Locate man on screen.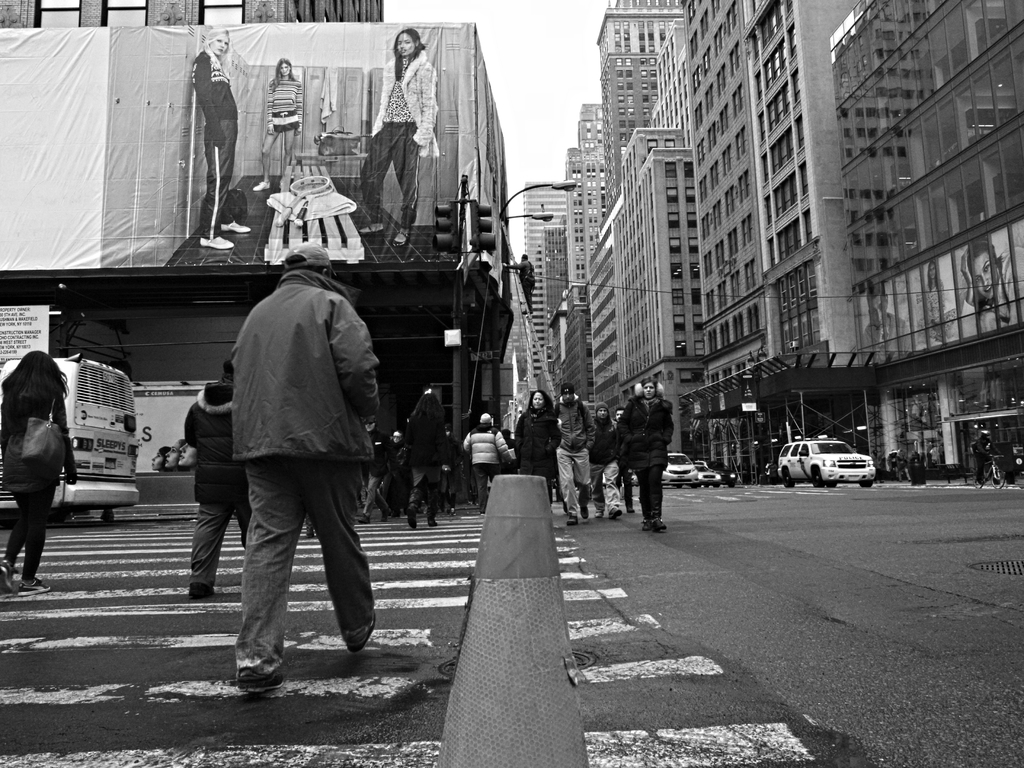
On screen at BBox(614, 408, 636, 511).
